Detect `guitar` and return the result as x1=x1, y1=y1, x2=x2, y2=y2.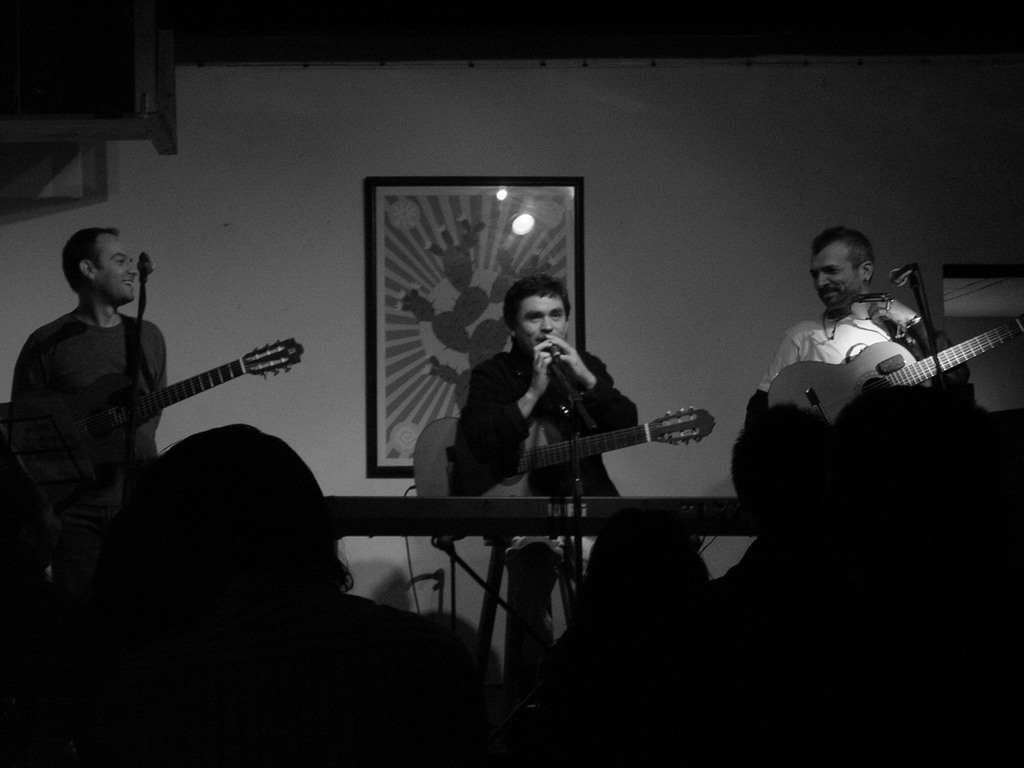
x1=764, y1=315, x2=1023, y2=424.
